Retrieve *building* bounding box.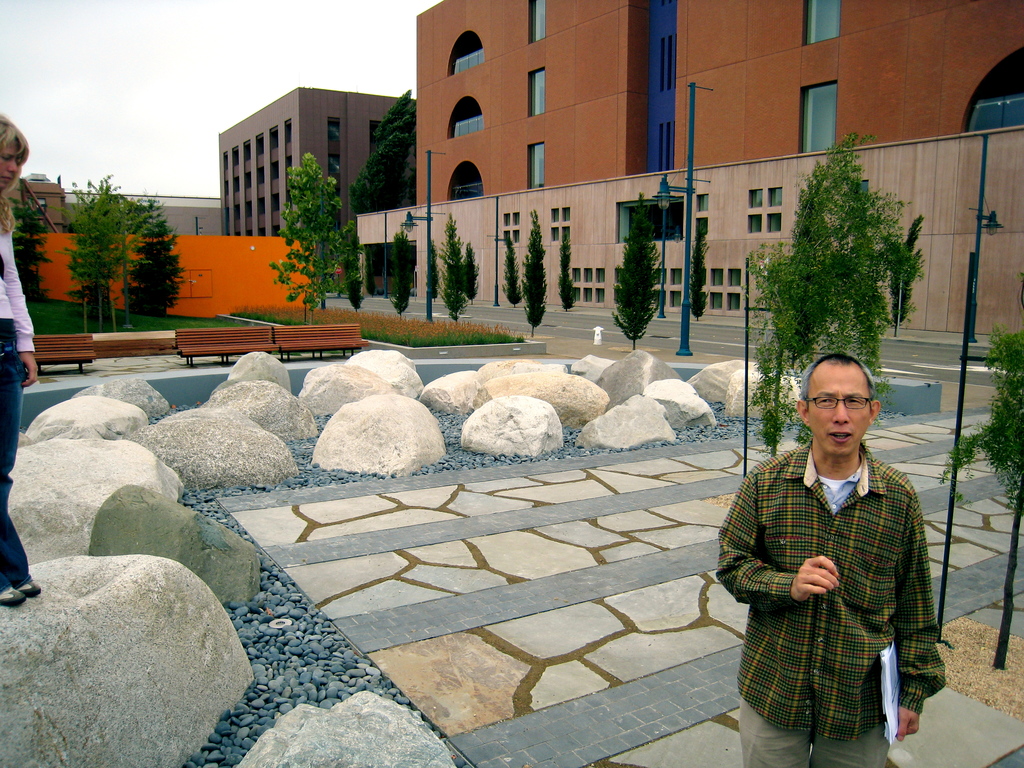
Bounding box: crop(407, 0, 1021, 314).
